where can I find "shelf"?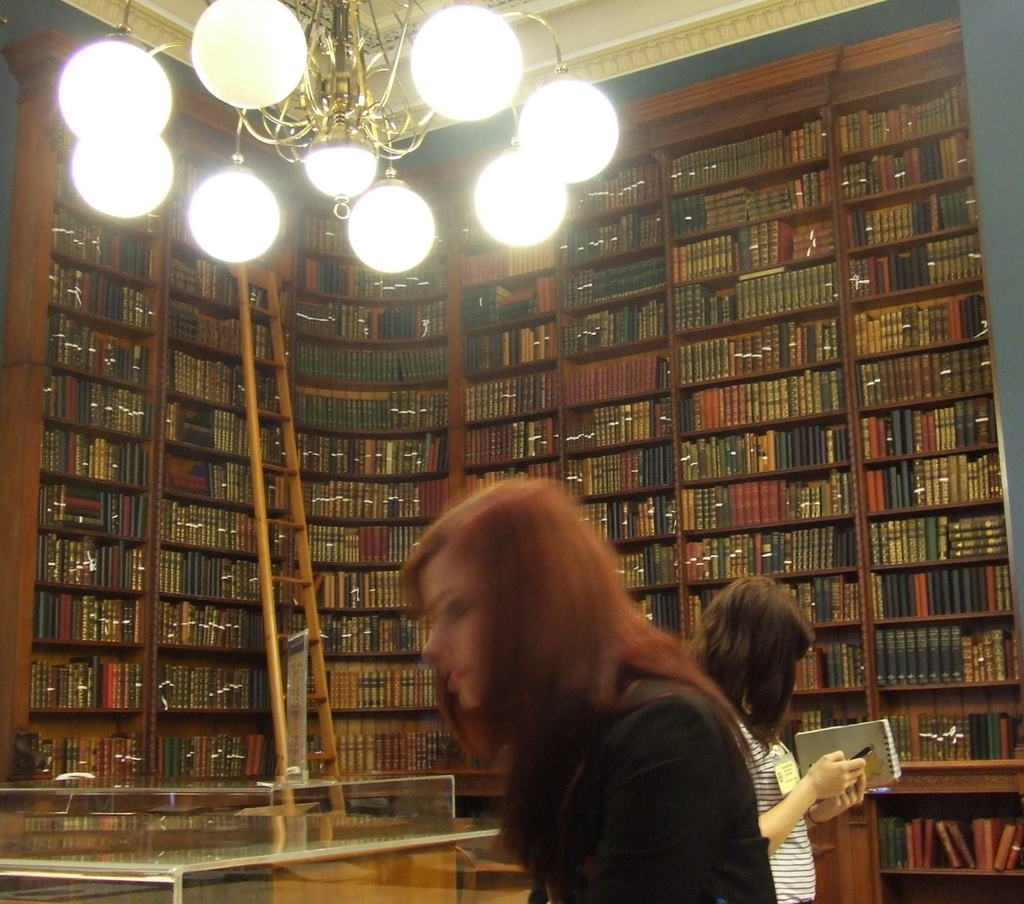
You can find it at bbox=[840, 183, 981, 259].
